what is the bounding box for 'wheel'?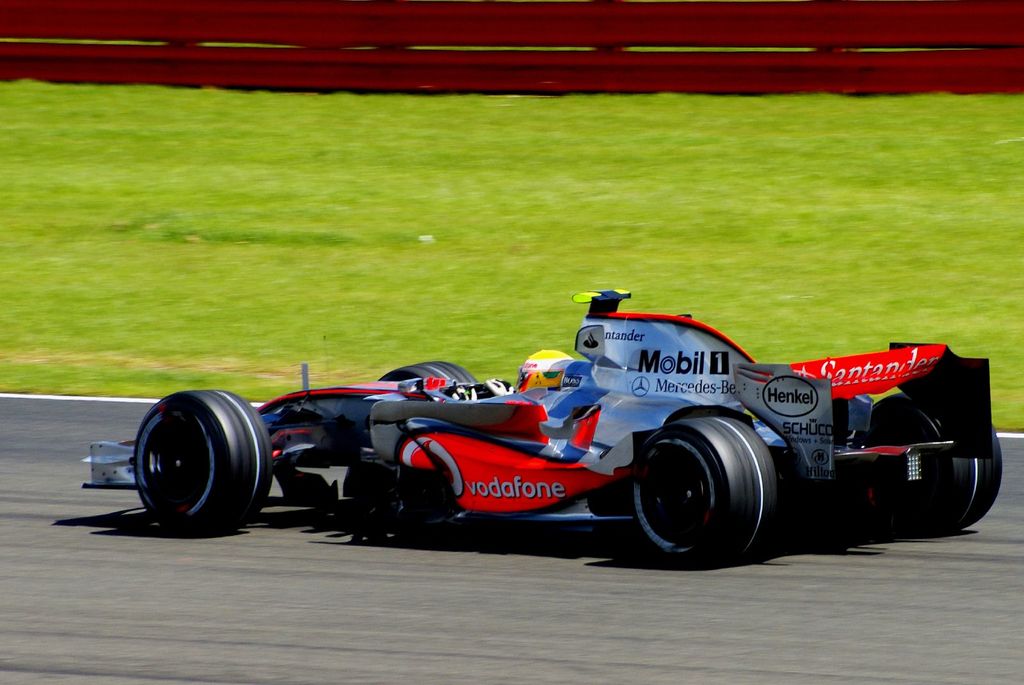
bbox=[860, 393, 999, 542].
